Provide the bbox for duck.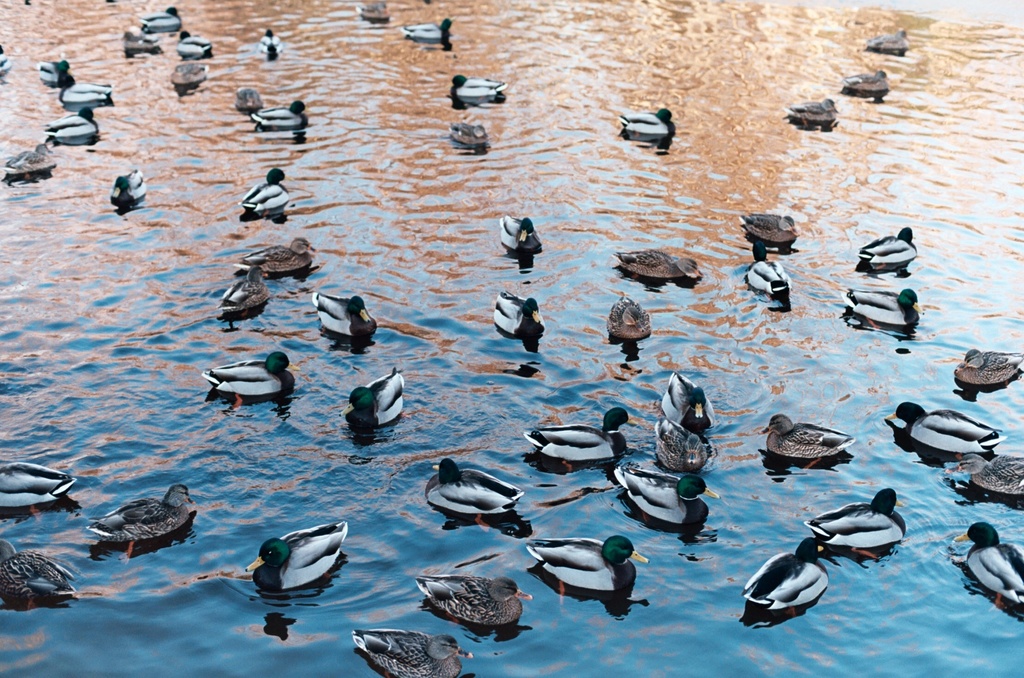
box=[176, 28, 217, 58].
